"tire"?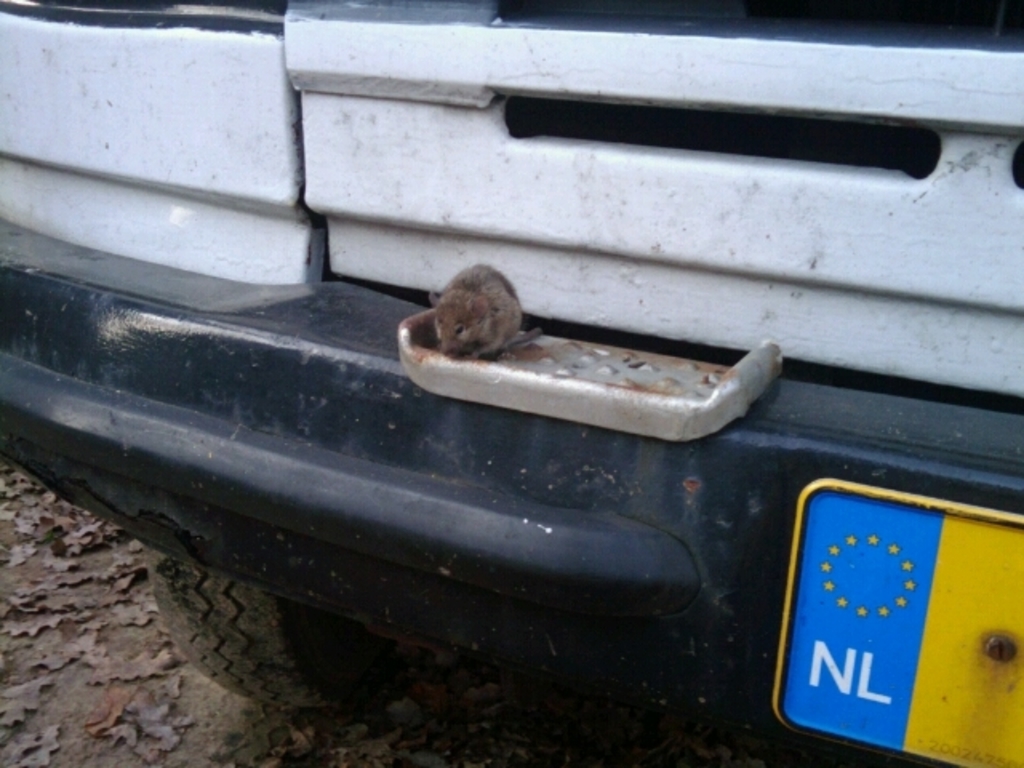
crop(147, 555, 437, 718)
